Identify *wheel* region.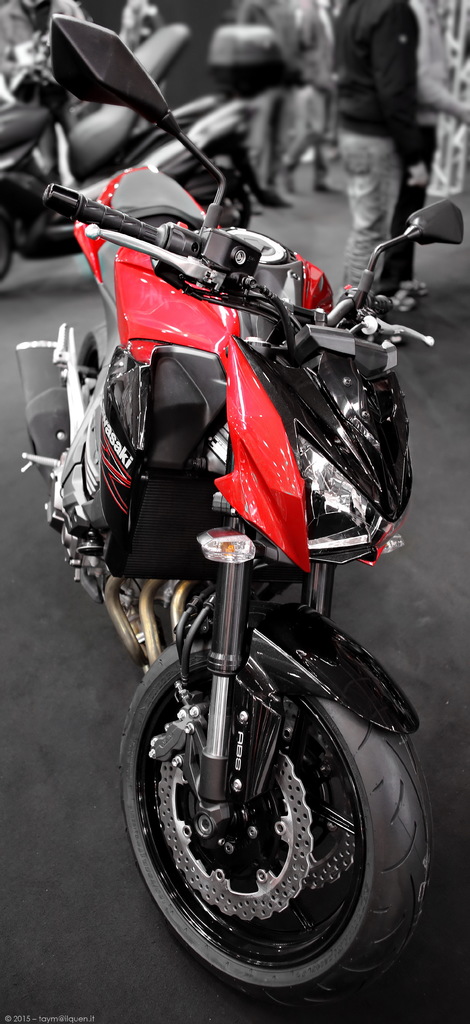
Region: 189 164 254 233.
